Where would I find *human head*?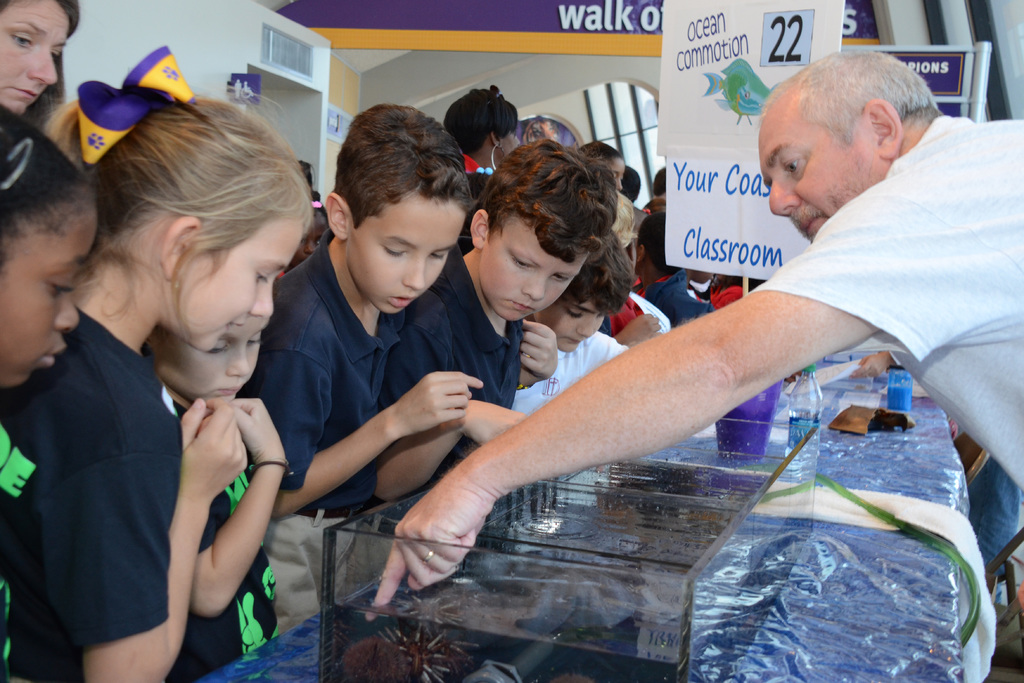
At [x1=147, y1=313, x2=262, y2=404].
